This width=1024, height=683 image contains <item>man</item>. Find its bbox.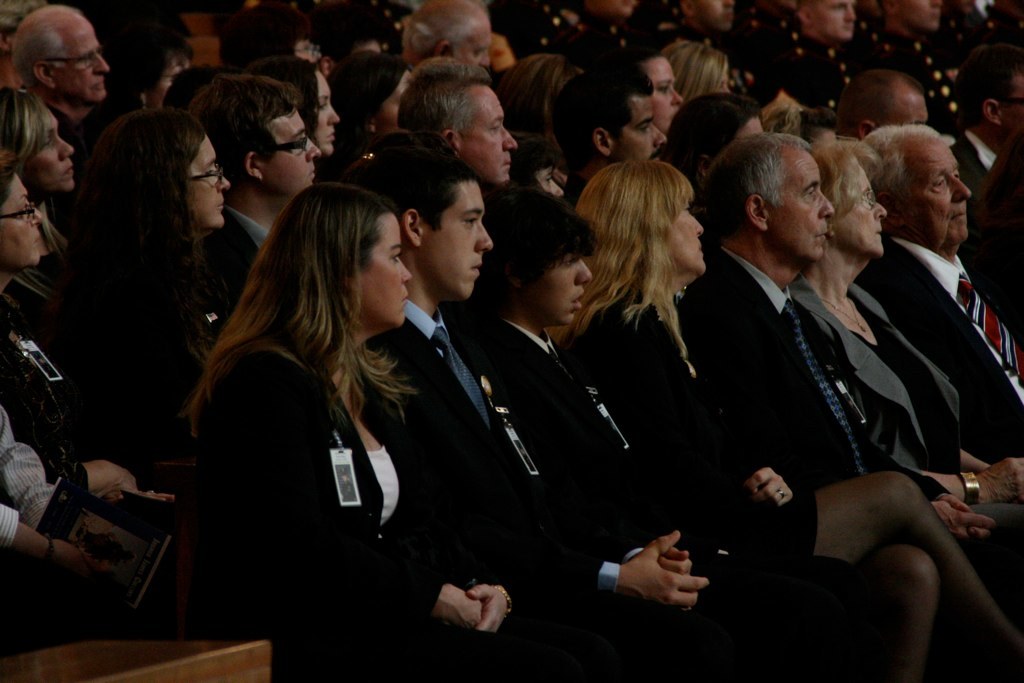
rect(7, 0, 107, 147).
